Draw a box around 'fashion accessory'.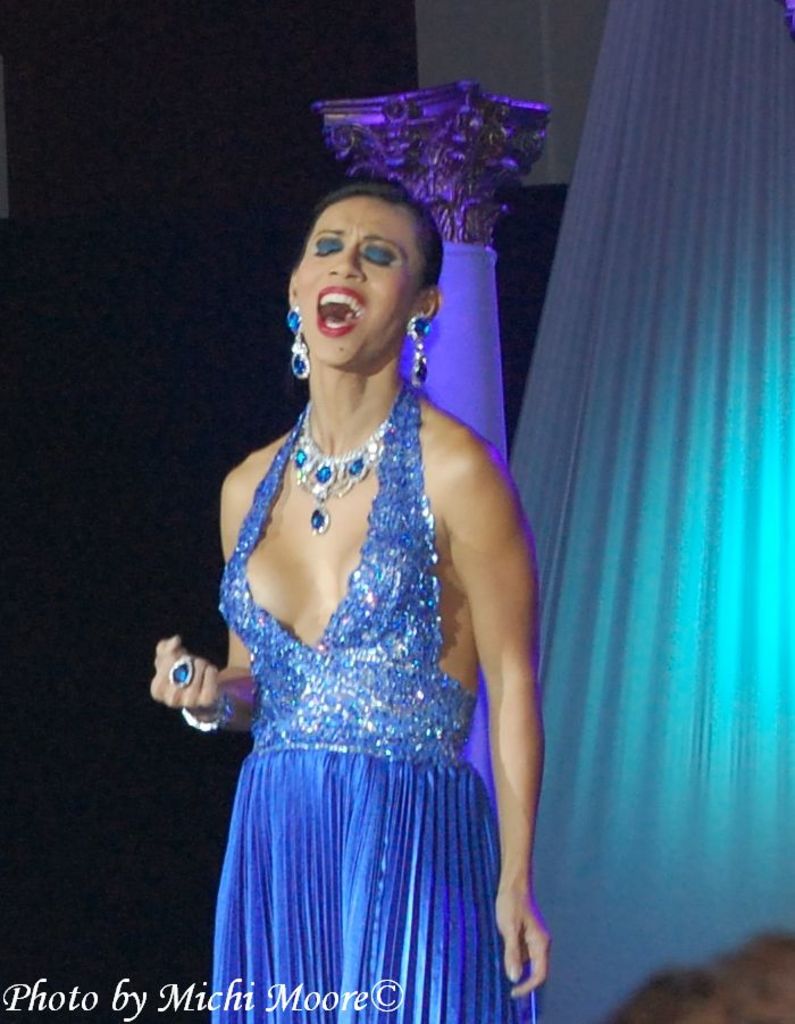
(283,305,312,380).
